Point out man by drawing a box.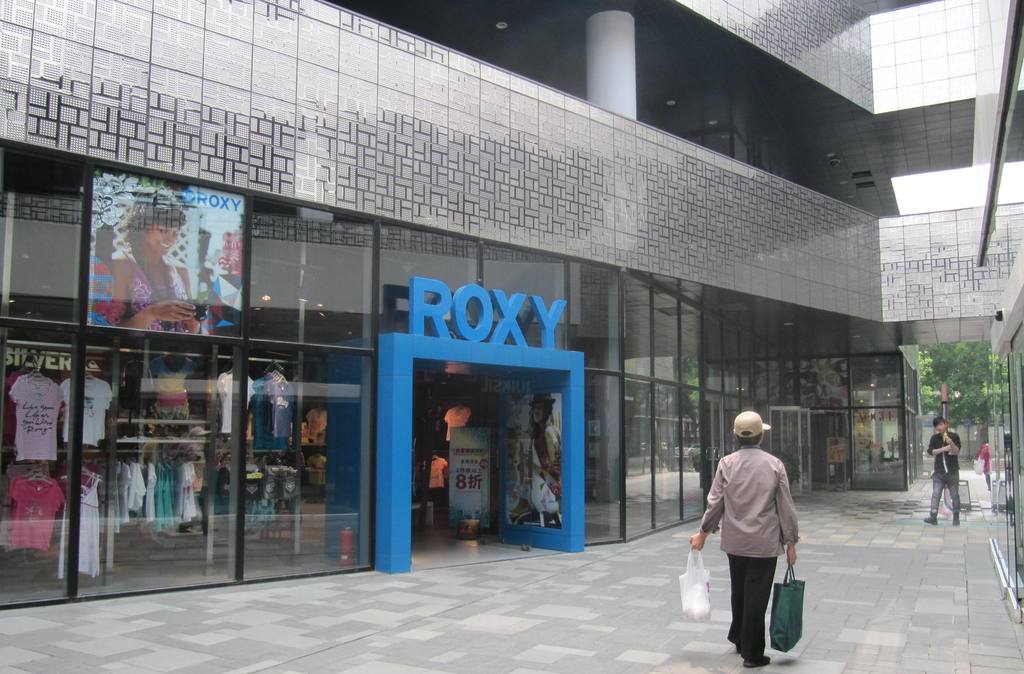
(923, 410, 957, 526).
